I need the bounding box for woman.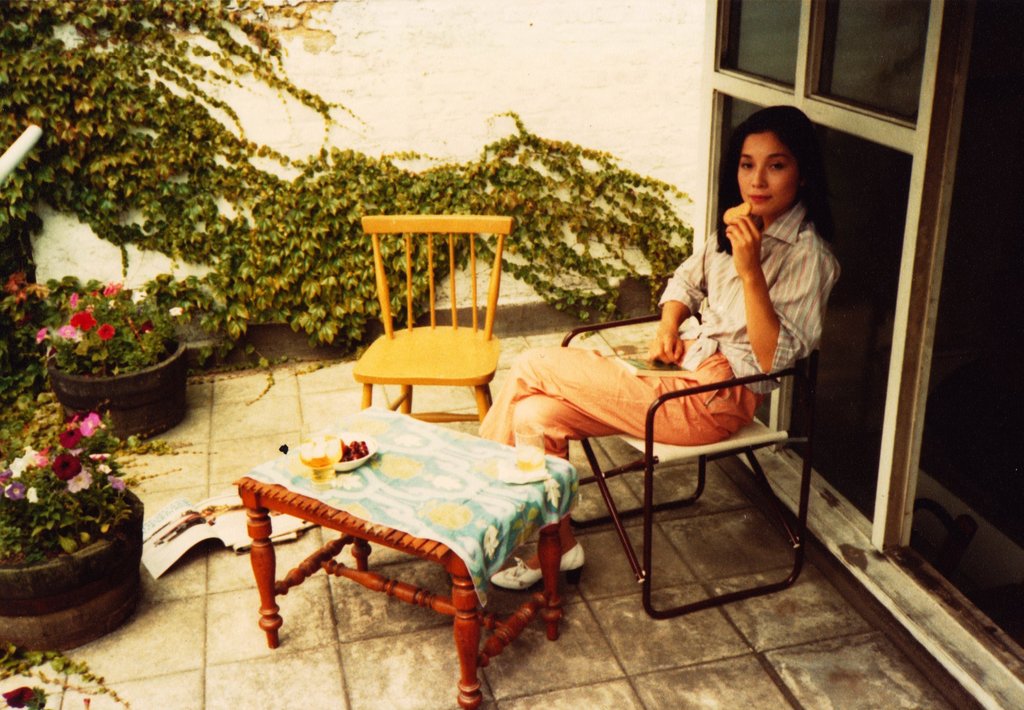
Here it is: x1=474 y1=105 x2=840 y2=588.
